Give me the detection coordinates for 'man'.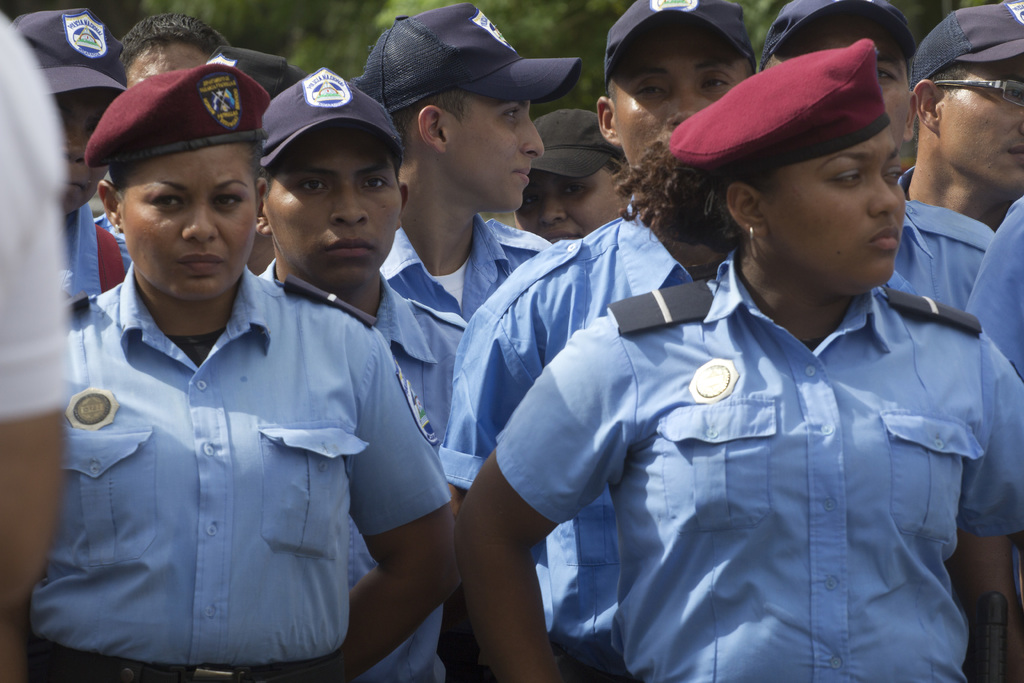
pyautogui.locateOnScreen(758, 0, 920, 172).
